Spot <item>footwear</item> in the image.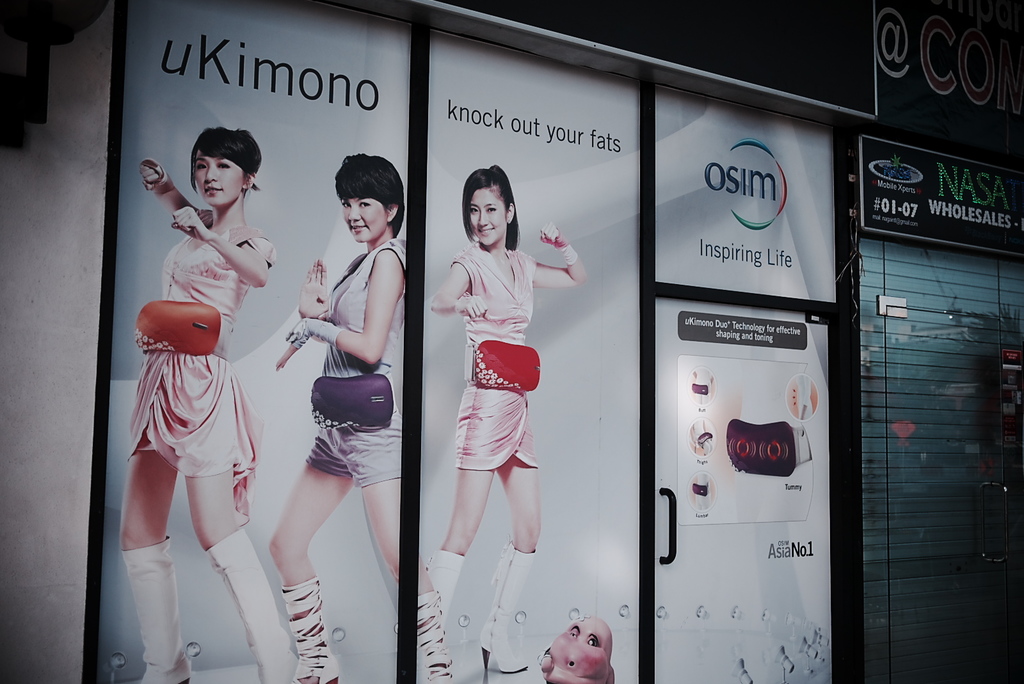
<item>footwear</item> found at <region>284, 573, 337, 683</region>.
